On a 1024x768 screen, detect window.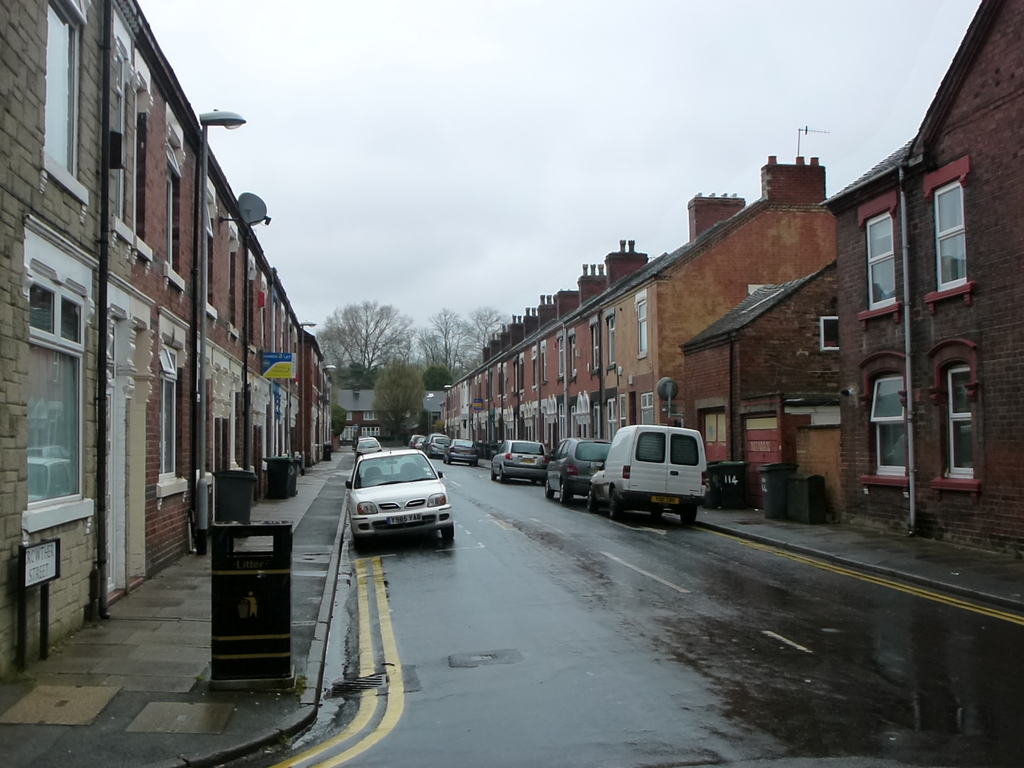
bbox(555, 333, 567, 381).
